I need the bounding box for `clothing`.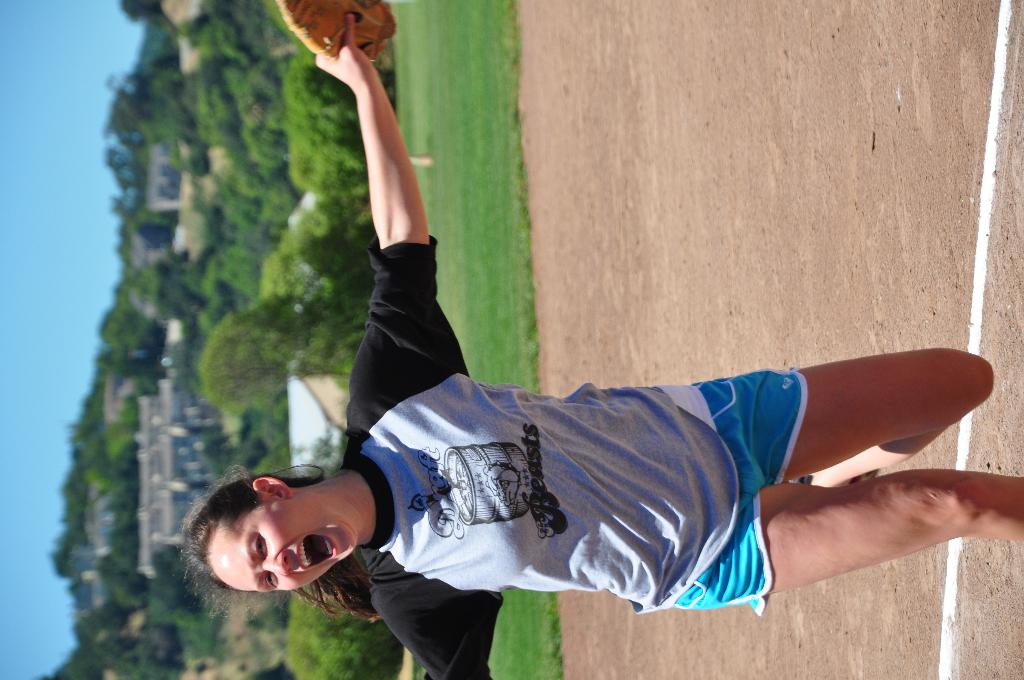
Here it is: <box>338,277,929,638</box>.
